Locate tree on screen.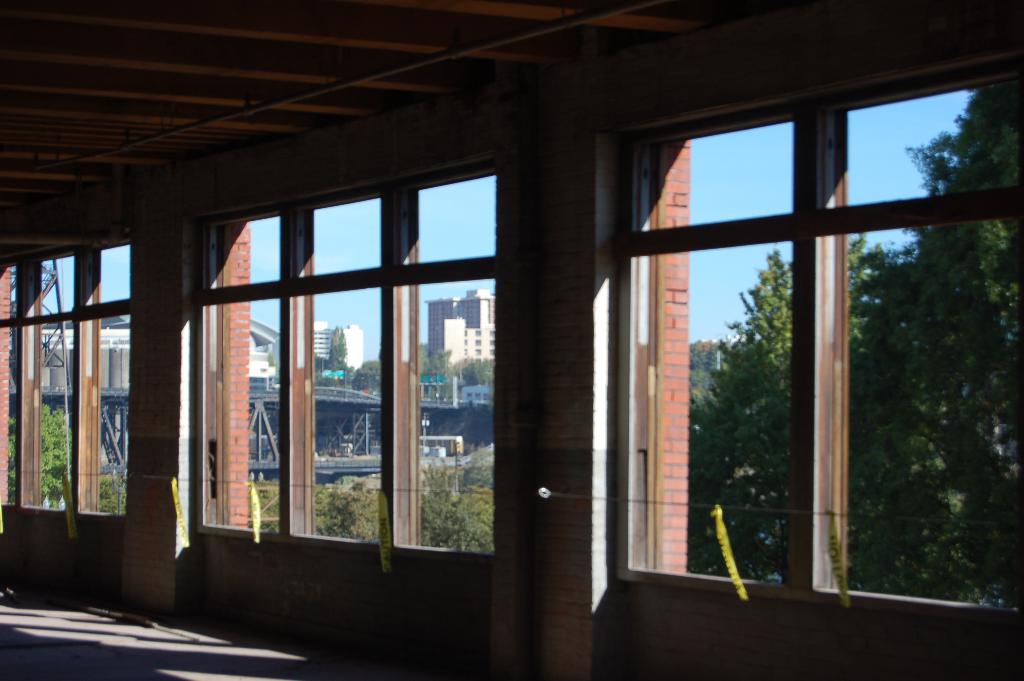
On screen at locate(317, 322, 360, 395).
